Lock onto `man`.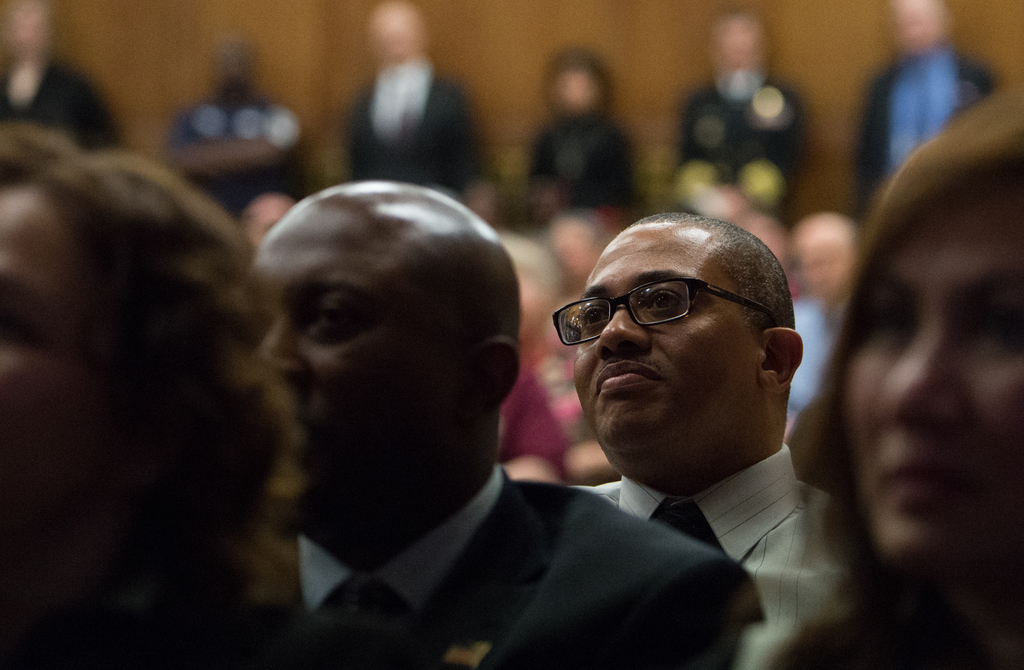
Locked: detection(670, 0, 797, 230).
